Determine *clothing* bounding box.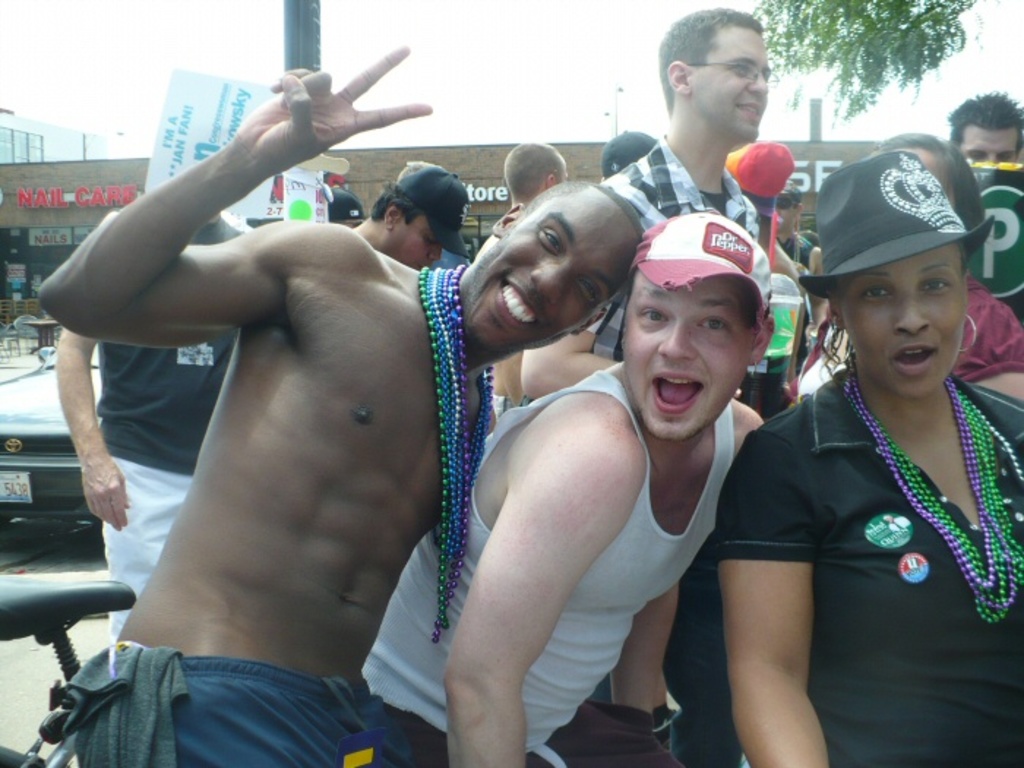
Determined: Rect(709, 303, 1012, 727).
